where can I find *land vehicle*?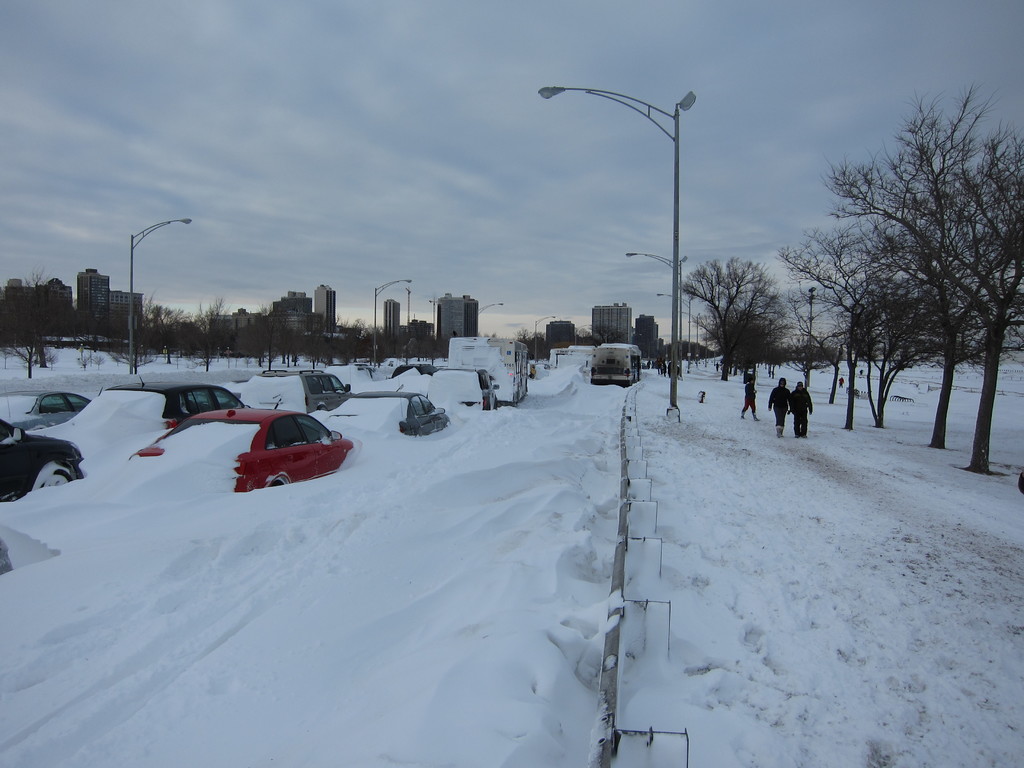
You can find it at <region>102, 372, 243, 430</region>.
